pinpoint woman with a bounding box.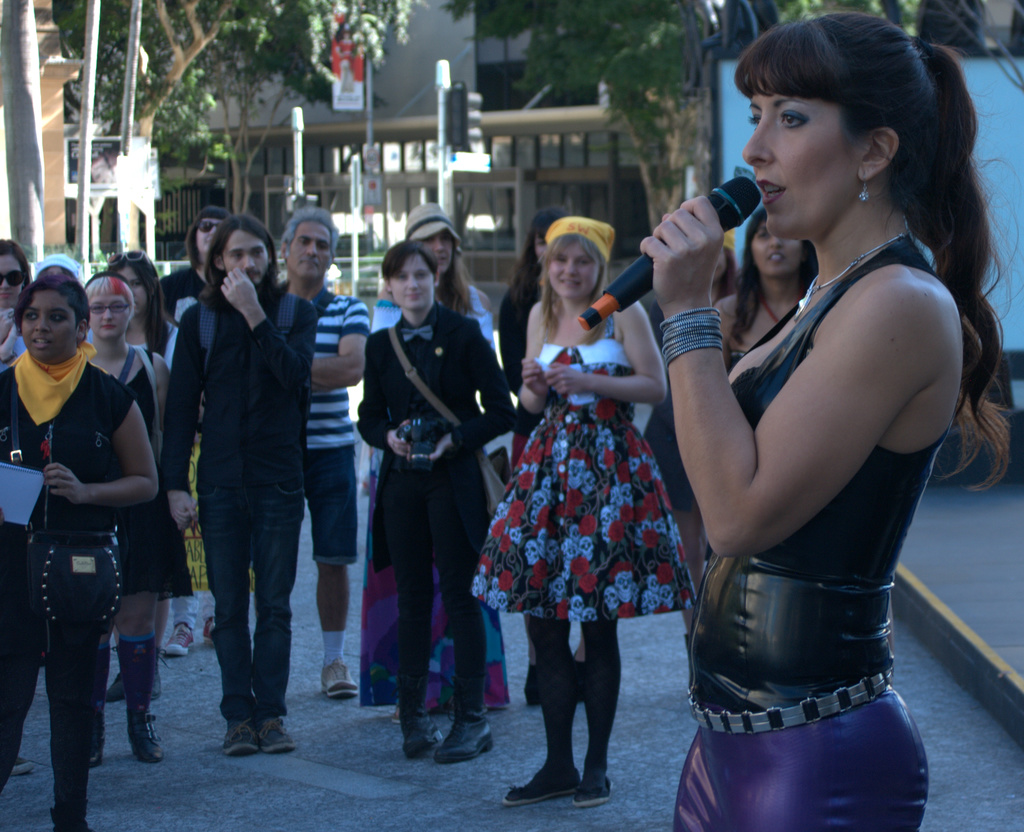
locate(161, 208, 235, 320).
